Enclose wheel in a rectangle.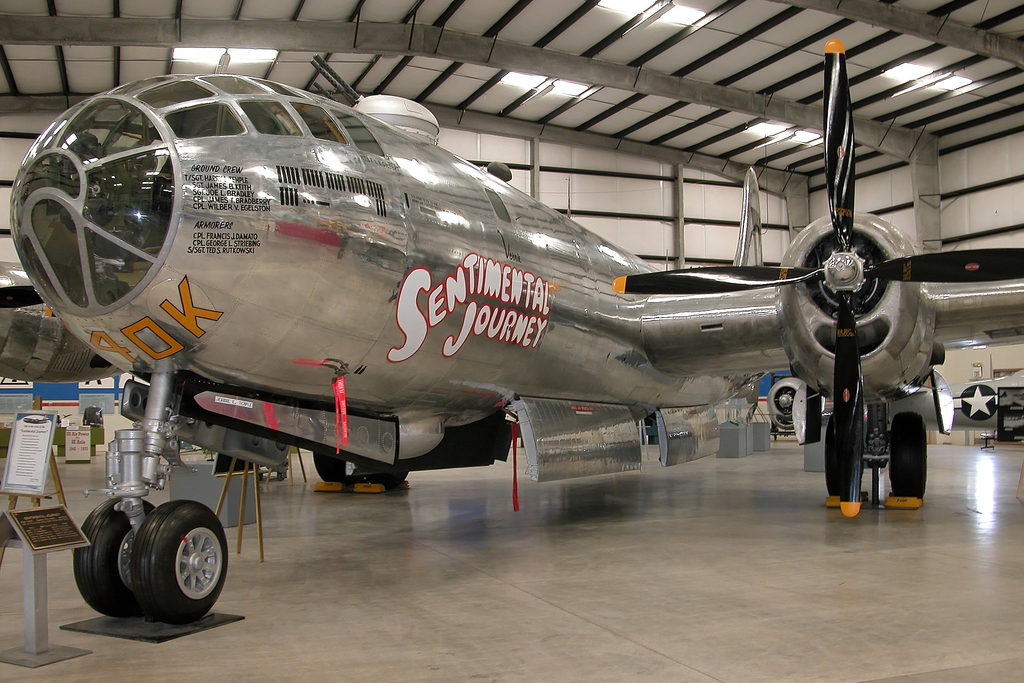
887 411 927 496.
